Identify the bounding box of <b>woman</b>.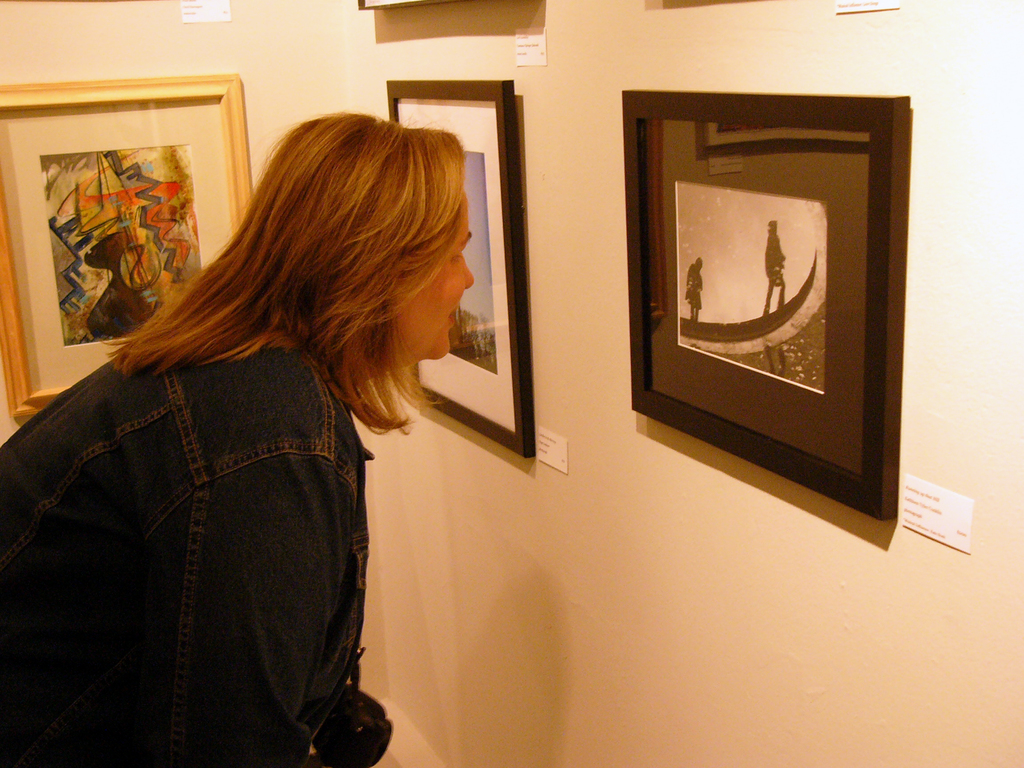
{"left": 0, "top": 113, "right": 472, "bottom": 767}.
